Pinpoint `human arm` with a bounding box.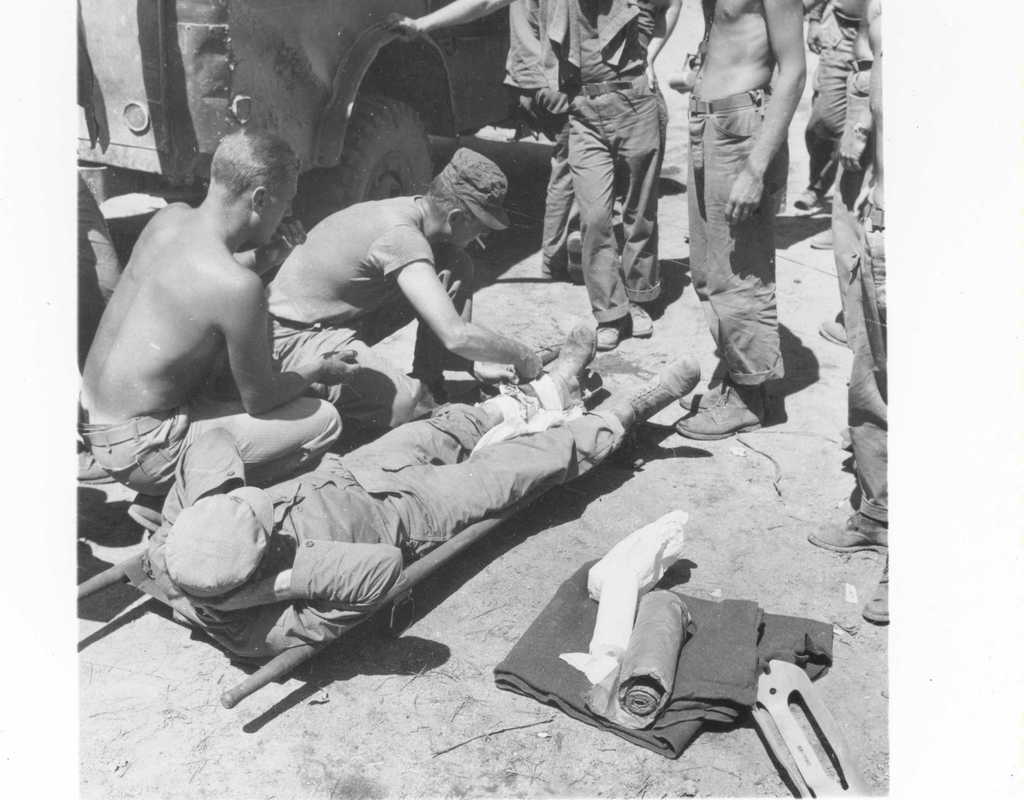
bbox=(637, 0, 683, 91).
